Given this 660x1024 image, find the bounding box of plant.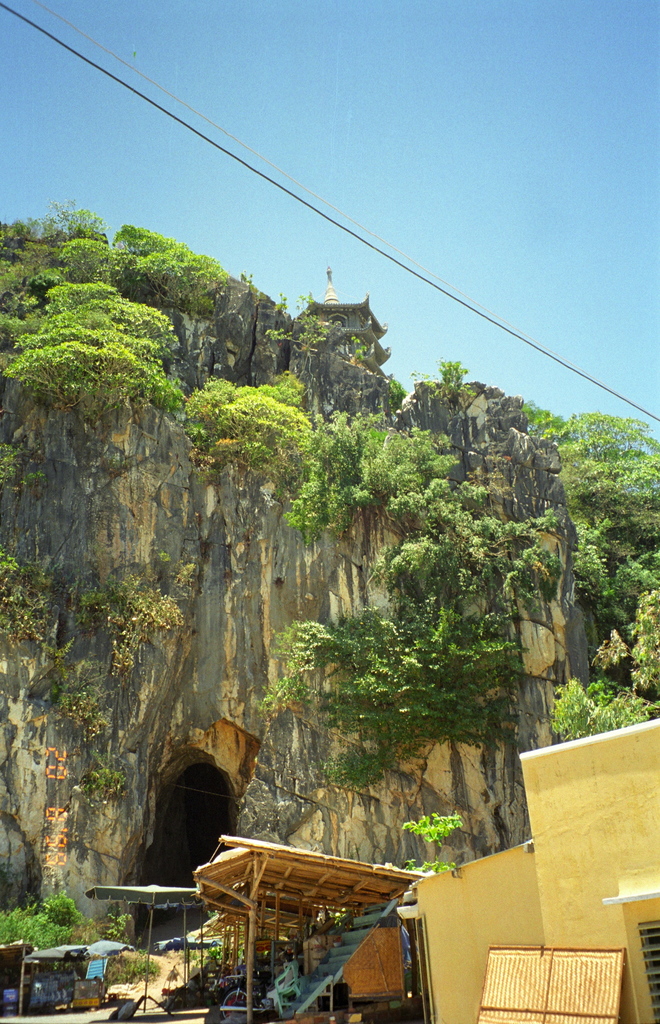
(x1=53, y1=675, x2=109, y2=736).
